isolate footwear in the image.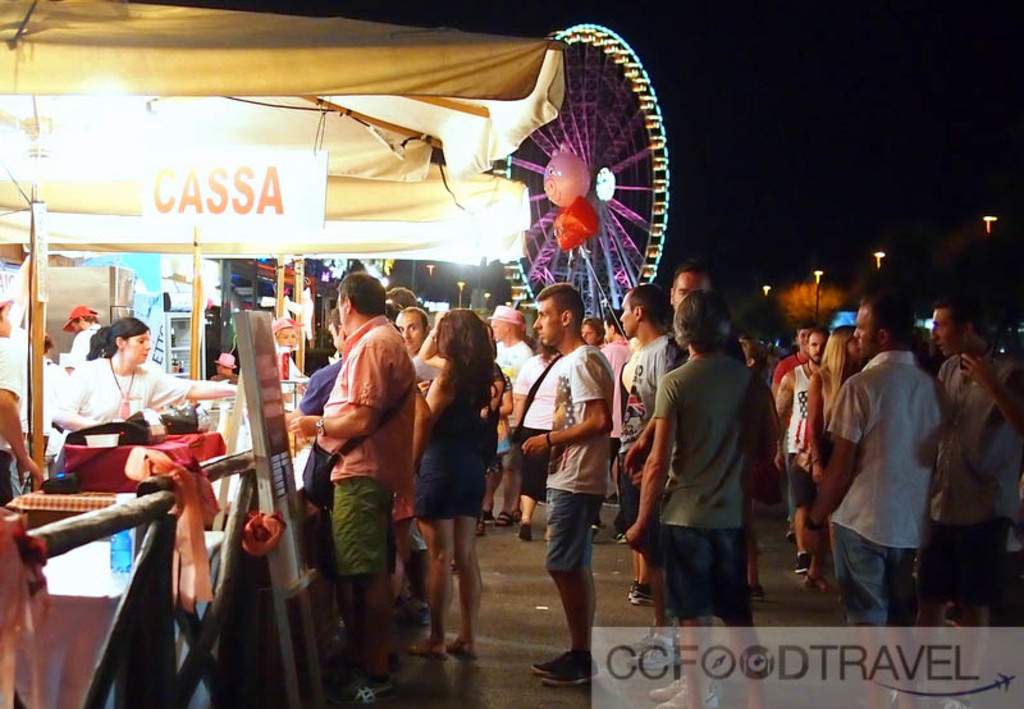
Isolated region: l=657, t=683, r=714, b=708.
